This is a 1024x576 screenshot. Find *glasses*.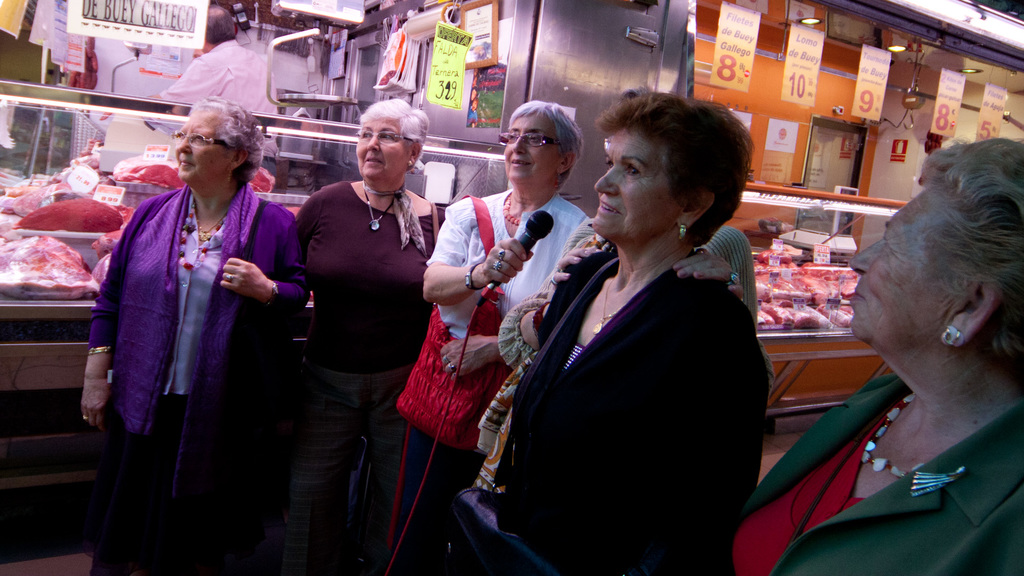
Bounding box: [x1=174, y1=127, x2=236, y2=146].
